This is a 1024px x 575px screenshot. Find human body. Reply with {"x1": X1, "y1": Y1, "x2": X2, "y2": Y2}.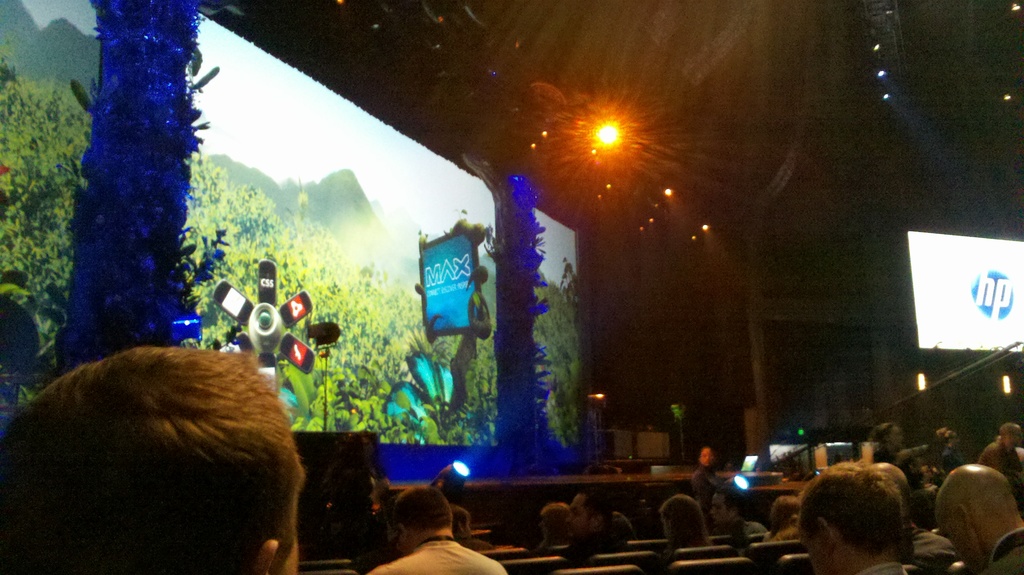
{"x1": 986, "y1": 425, "x2": 1023, "y2": 519}.
